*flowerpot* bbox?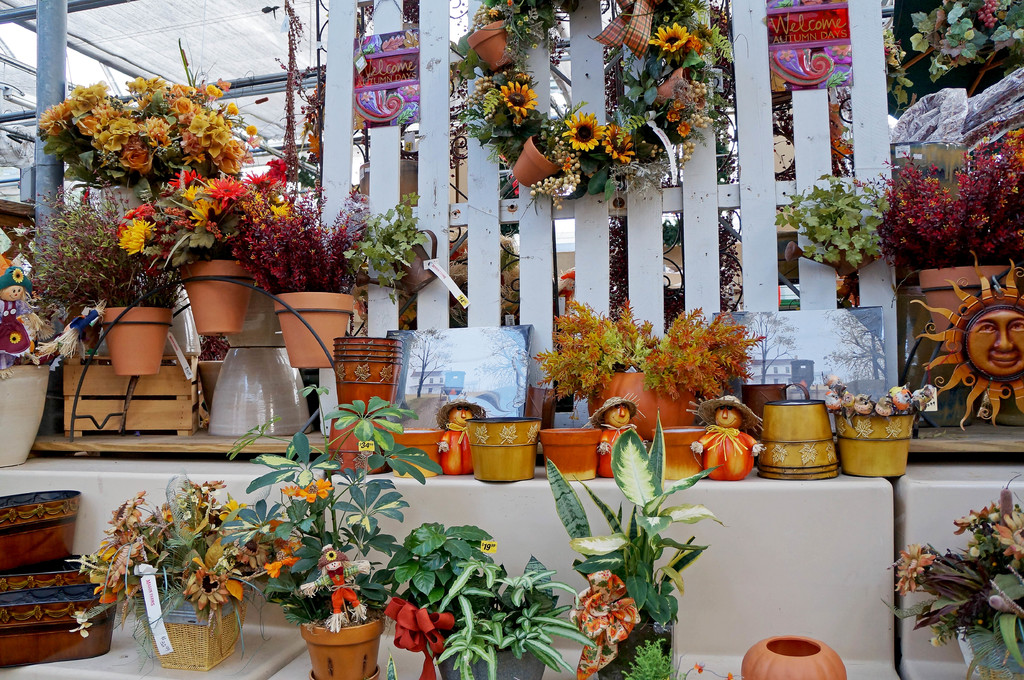
box(296, 619, 385, 679)
